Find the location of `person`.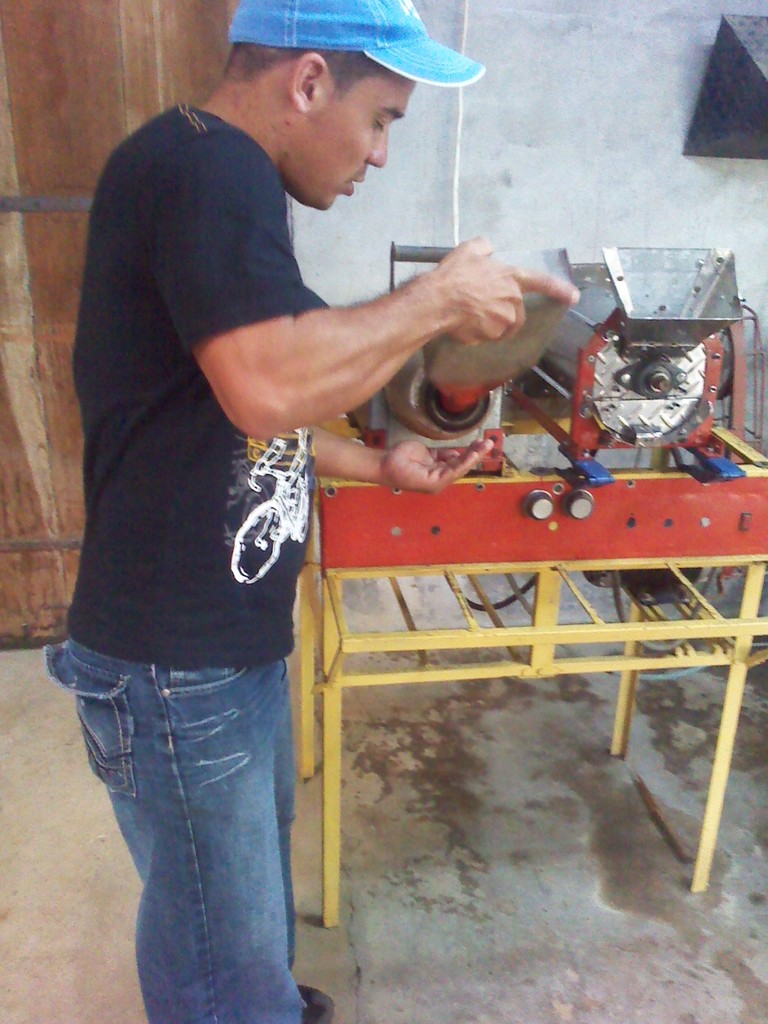
Location: <box>80,0,525,956</box>.
